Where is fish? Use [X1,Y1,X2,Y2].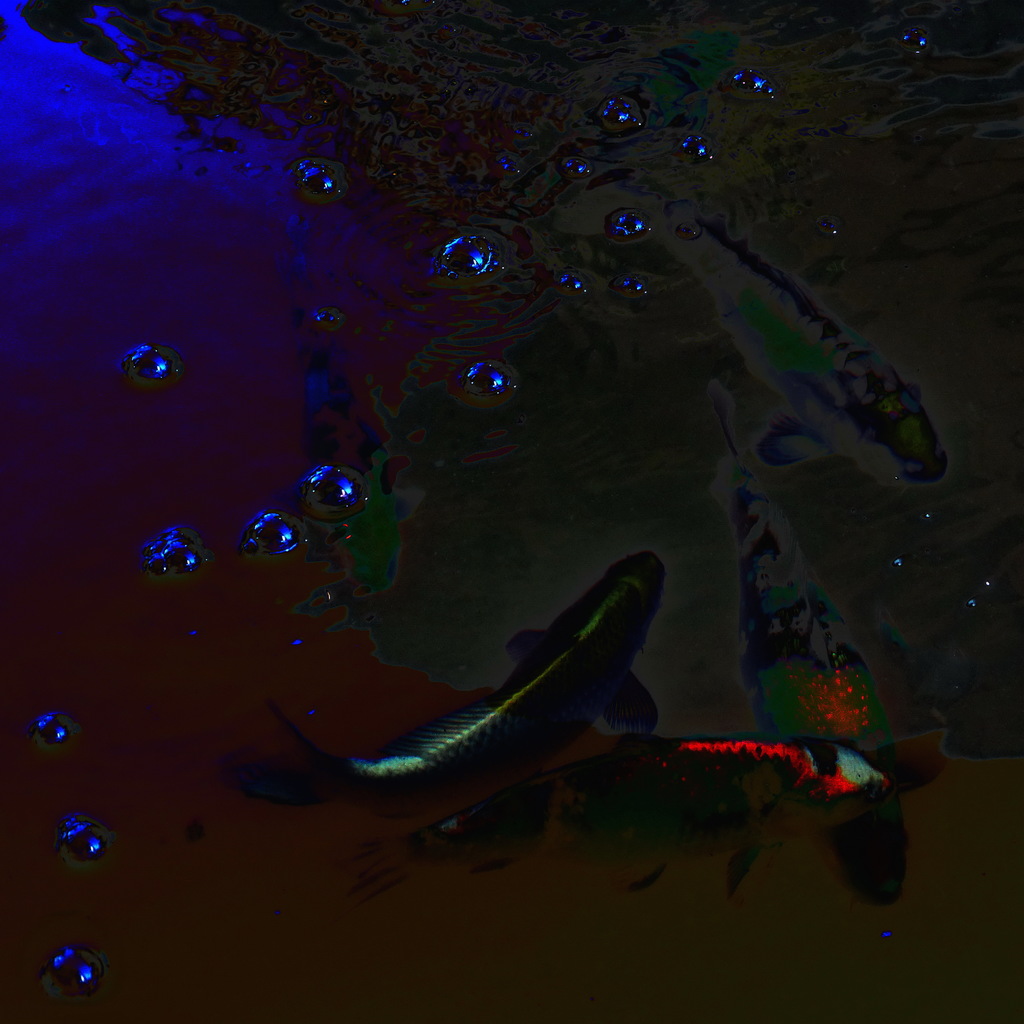
[27,709,81,762].
